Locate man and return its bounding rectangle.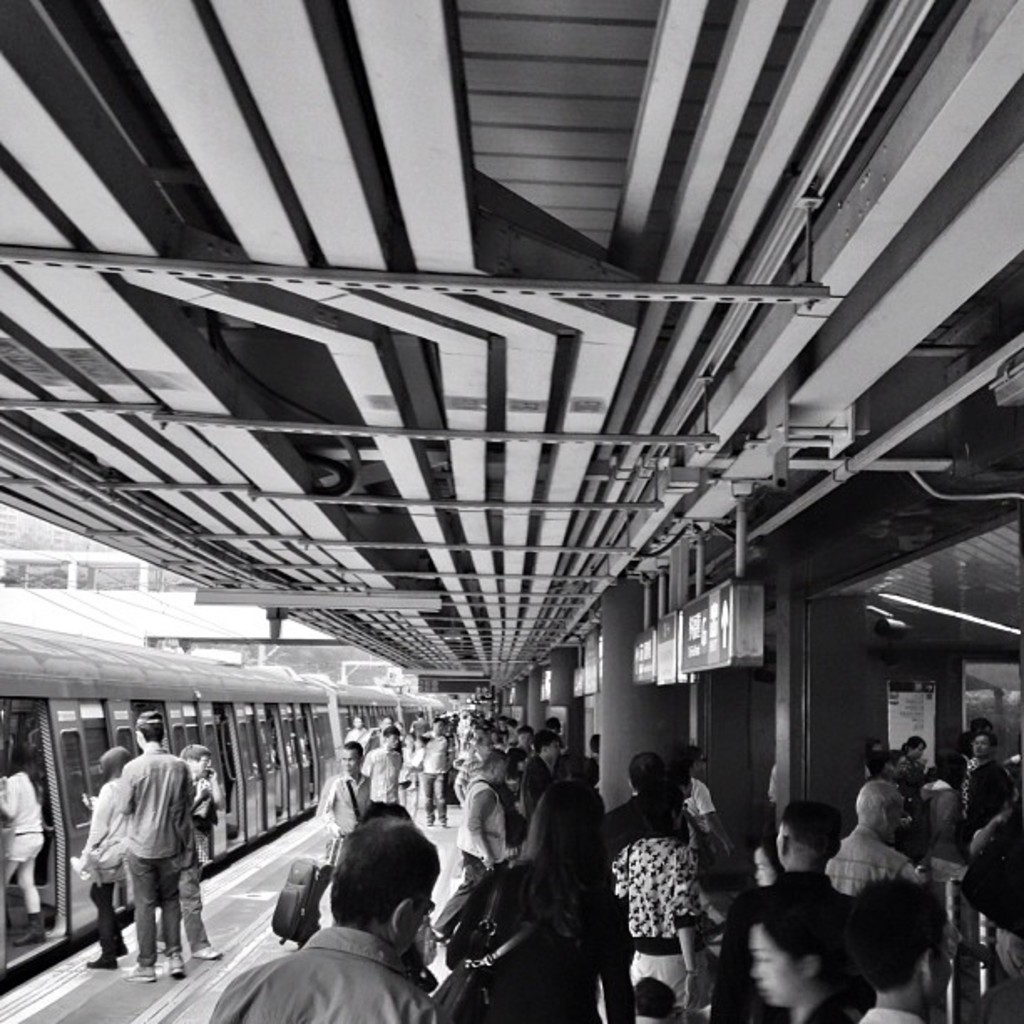
346:713:371:748.
